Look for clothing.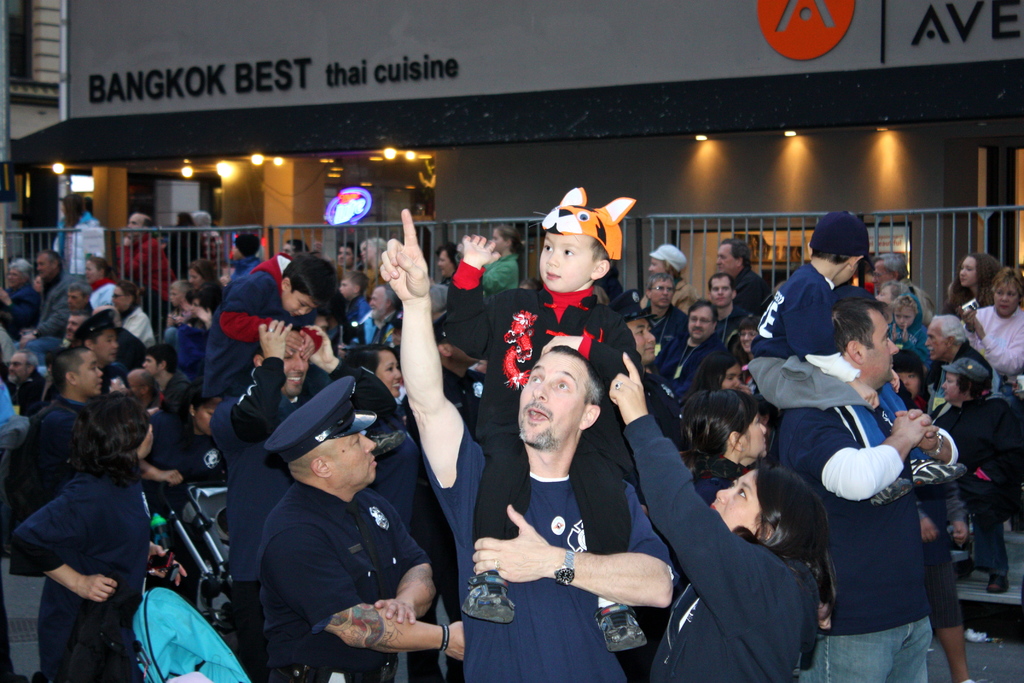
Found: 10, 456, 168, 682.
